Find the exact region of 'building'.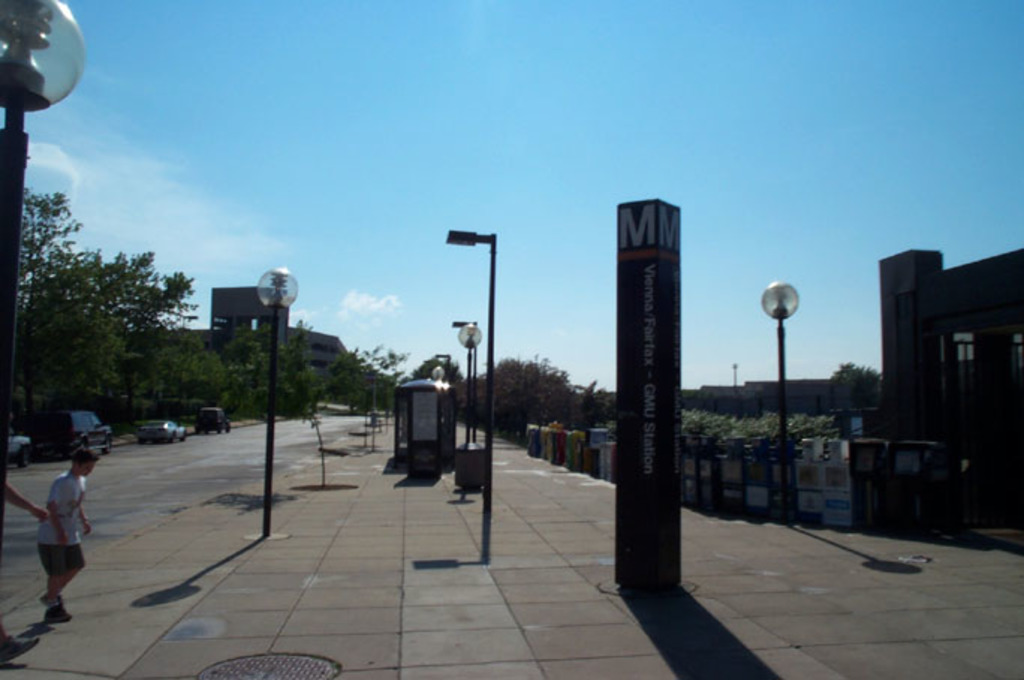
Exact region: [x1=681, y1=376, x2=882, y2=419].
